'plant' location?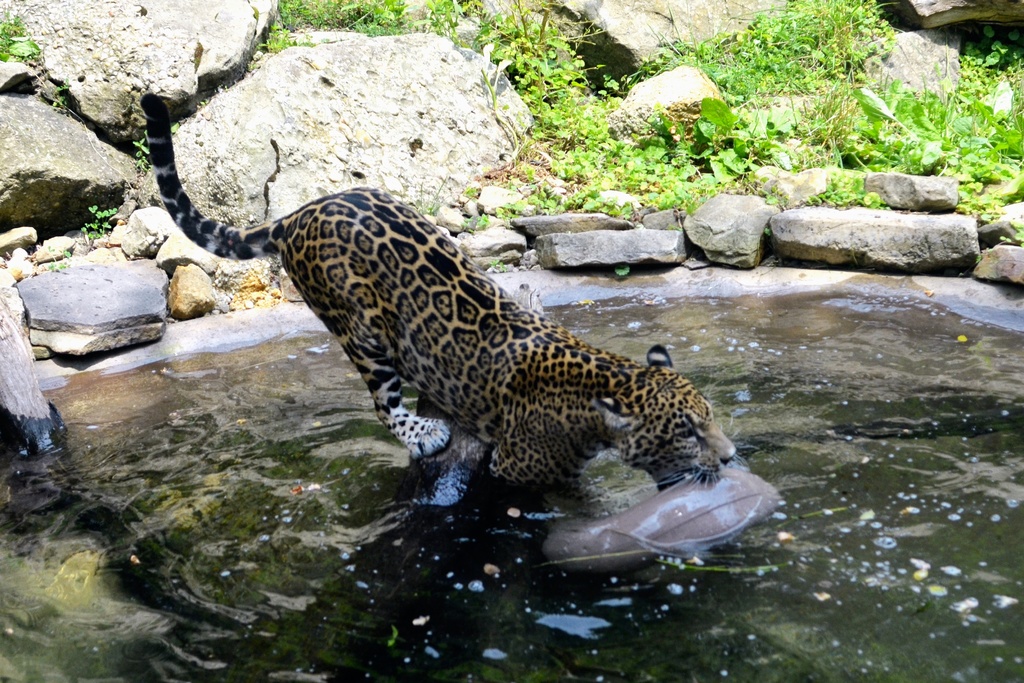
{"left": 42, "top": 243, "right": 72, "bottom": 278}
